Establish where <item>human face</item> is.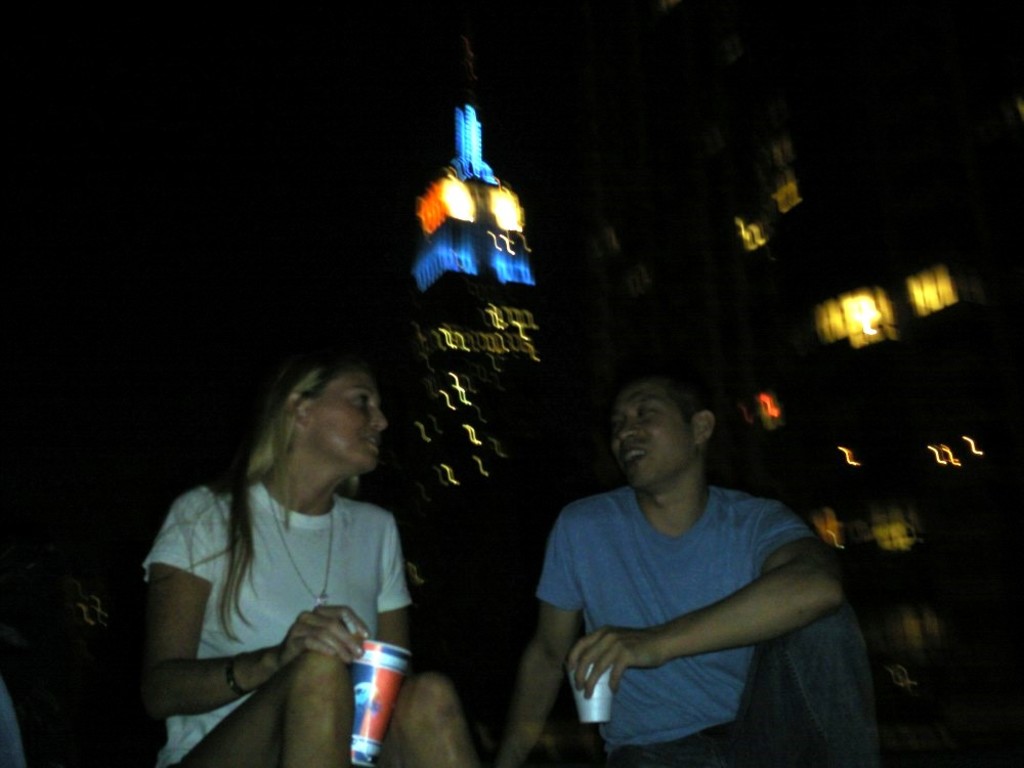
Established at 608:383:692:489.
